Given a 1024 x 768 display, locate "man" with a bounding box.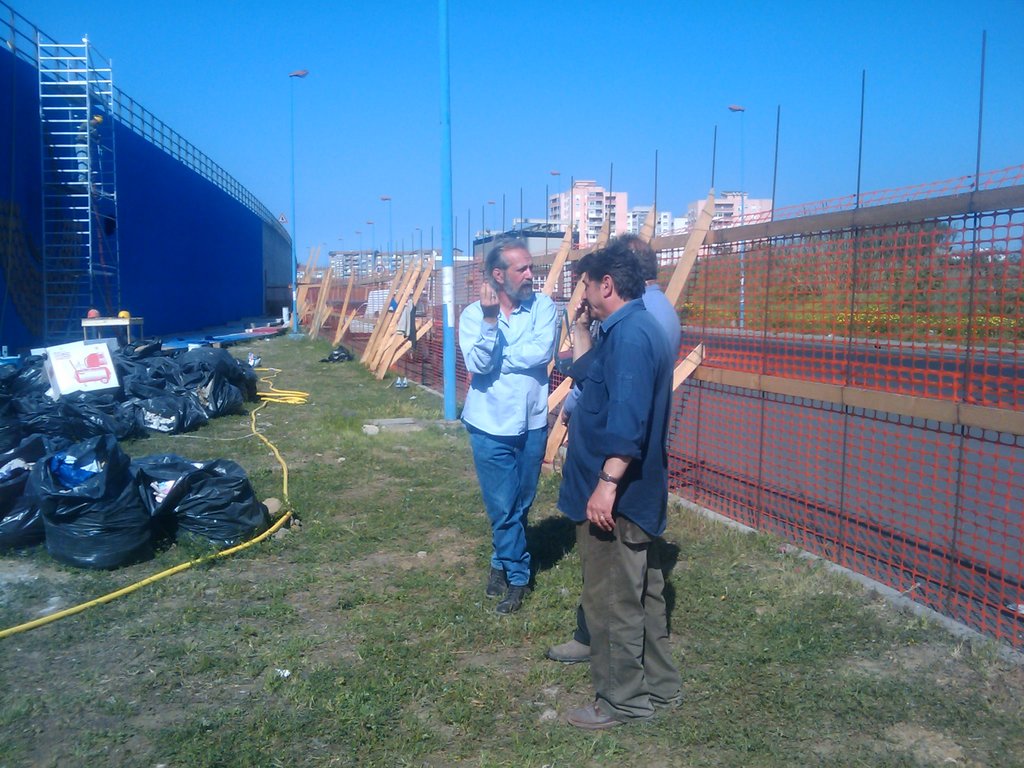
Located: (546,236,685,666).
